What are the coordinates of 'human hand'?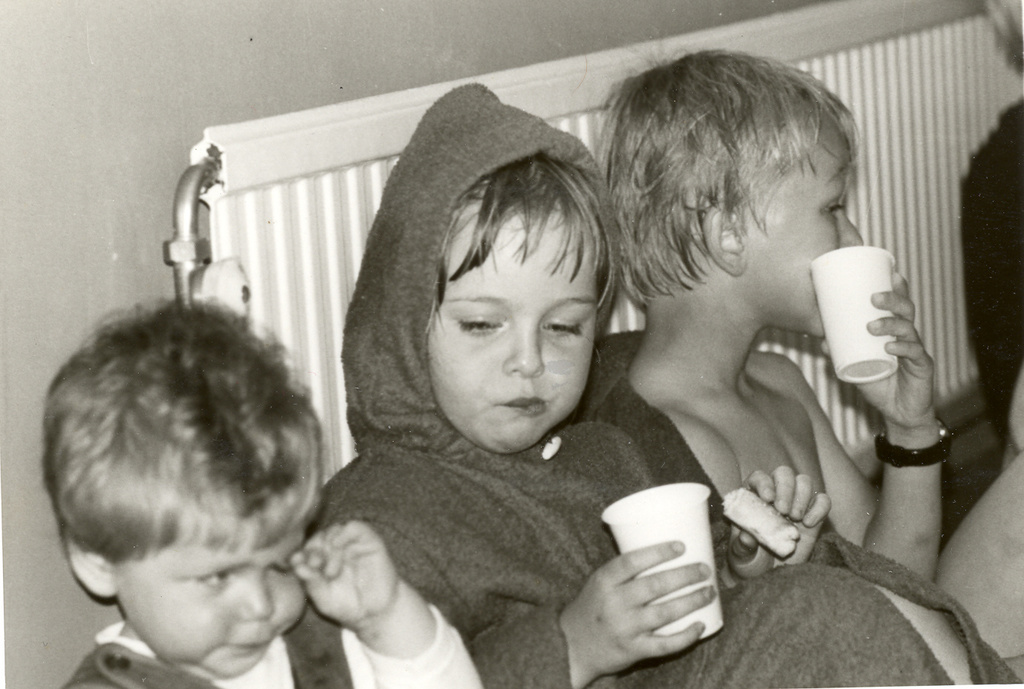
x1=820 y1=268 x2=937 y2=429.
